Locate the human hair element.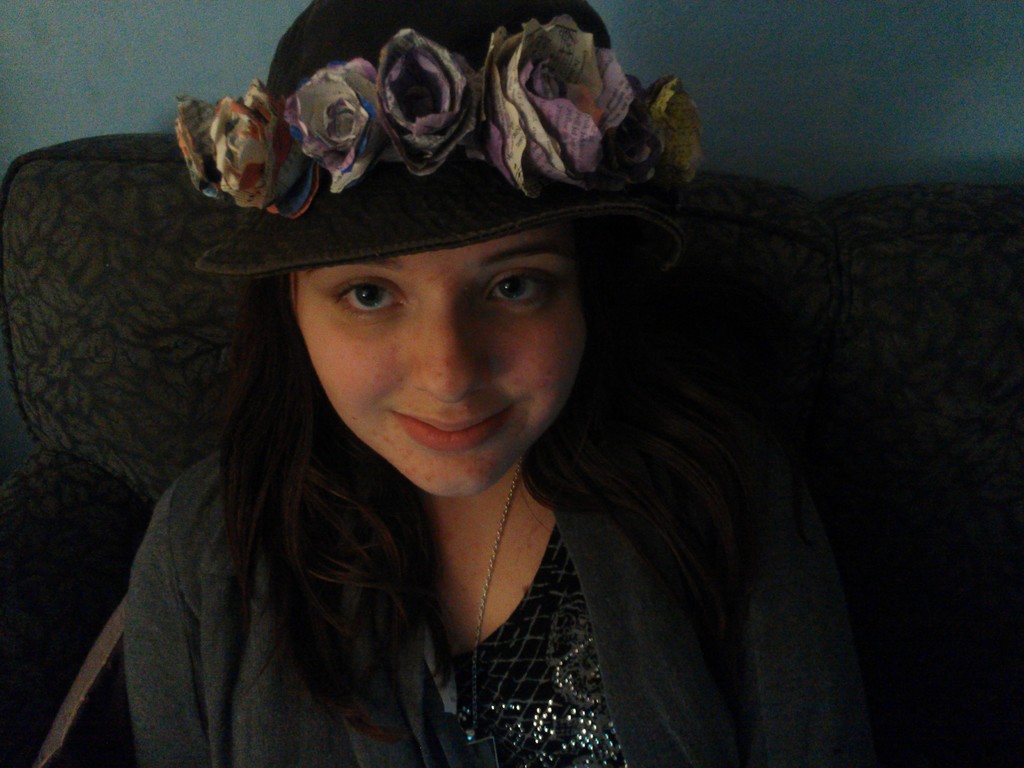
Element bbox: bbox(177, 175, 760, 650).
